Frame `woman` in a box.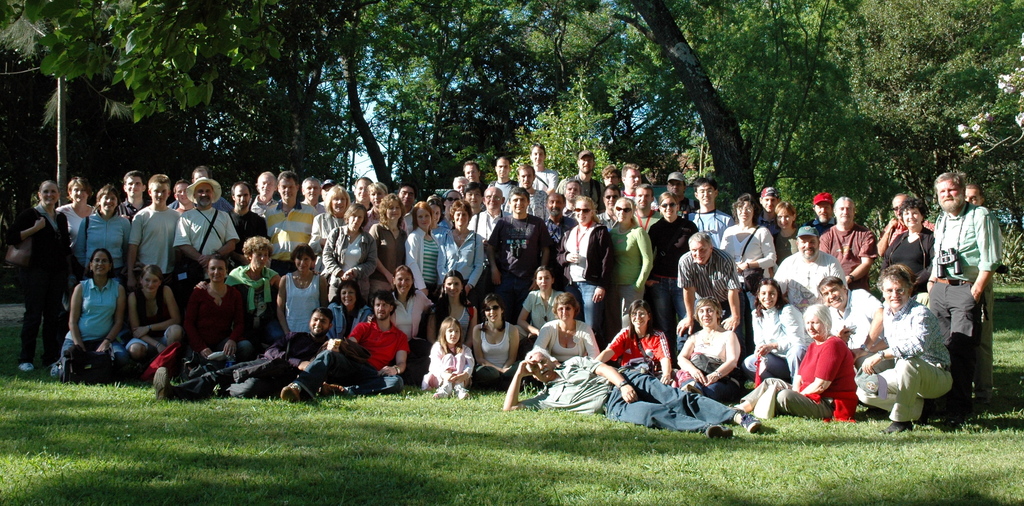
332,278,379,345.
